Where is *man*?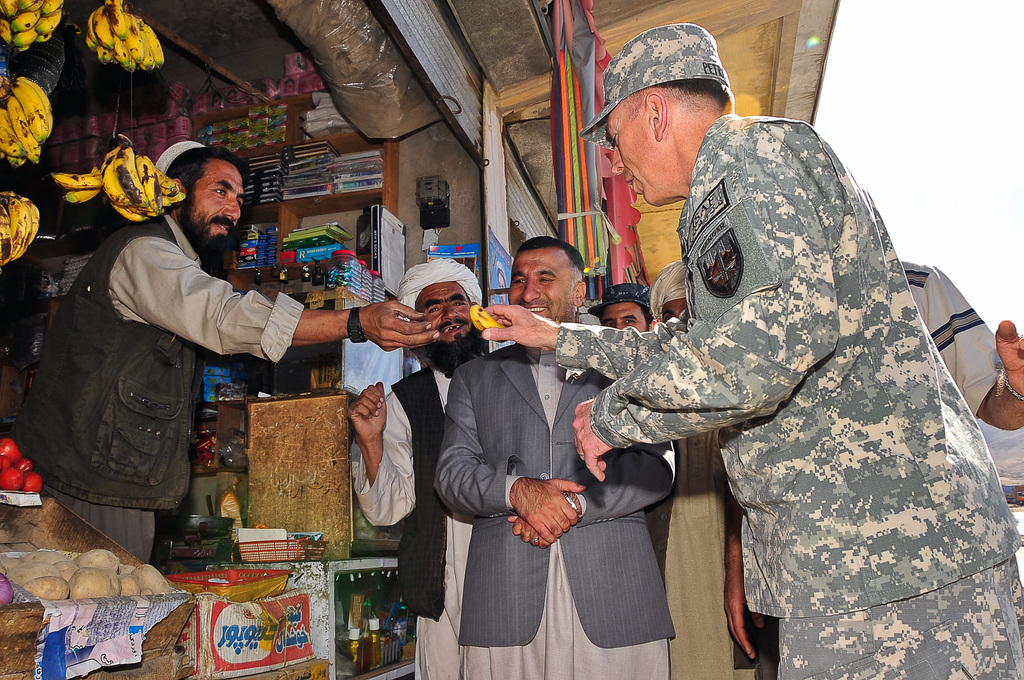
<bbox>480, 26, 1023, 679</bbox>.
